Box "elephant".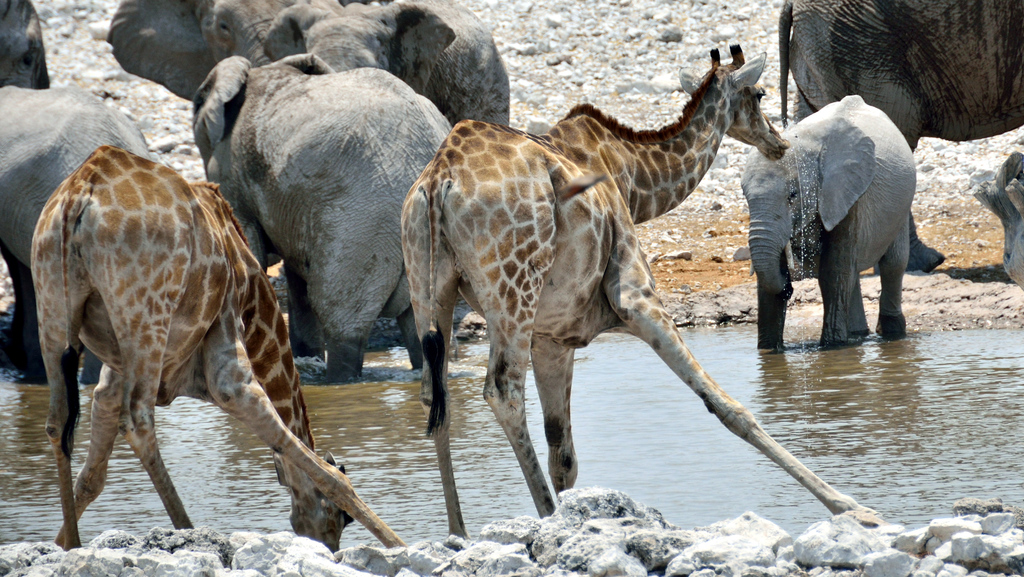
left=100, top=0, right=314, bottom=123.
